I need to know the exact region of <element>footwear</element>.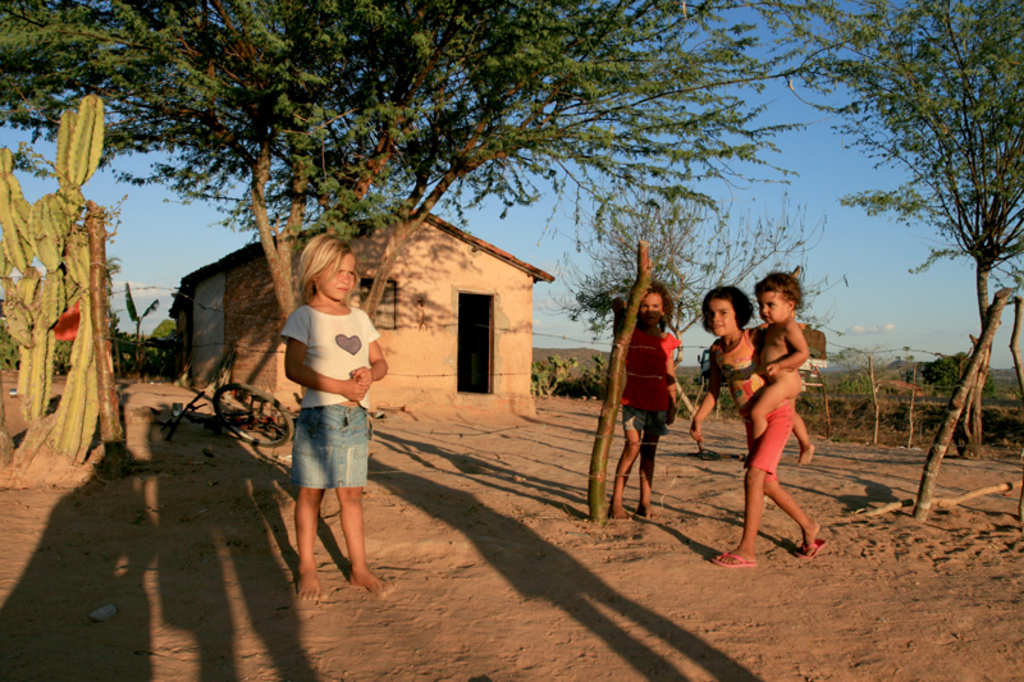
Region: {"x1": 708, "y1": 546, "x2": 759, "y2": 572}.
